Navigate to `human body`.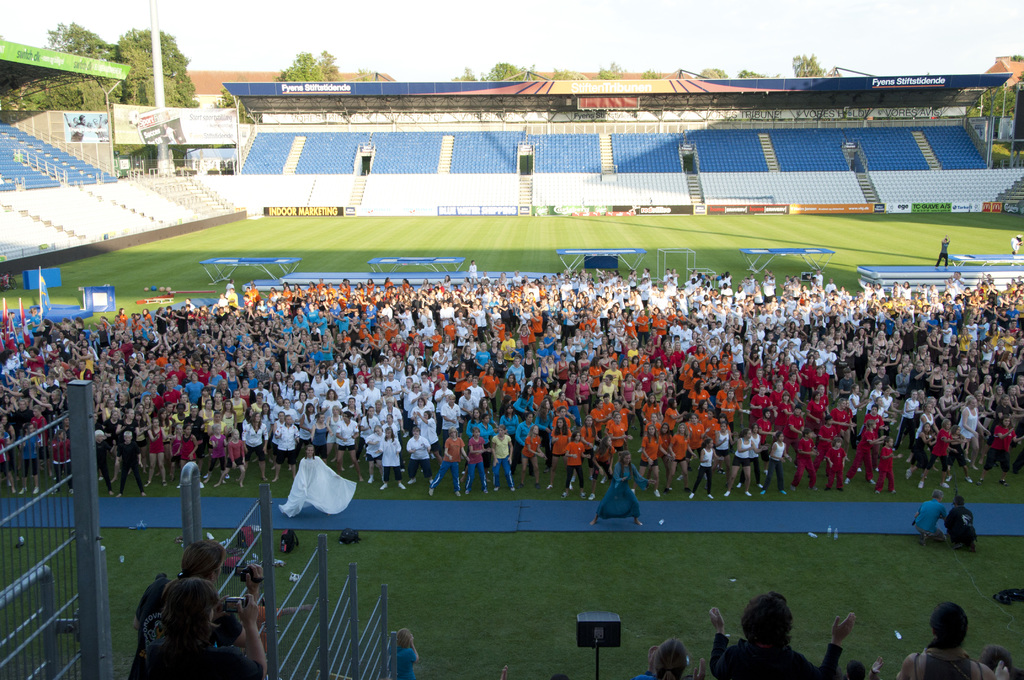
Navigation target: x1=401, y1=380, x2=410, y2=415.
